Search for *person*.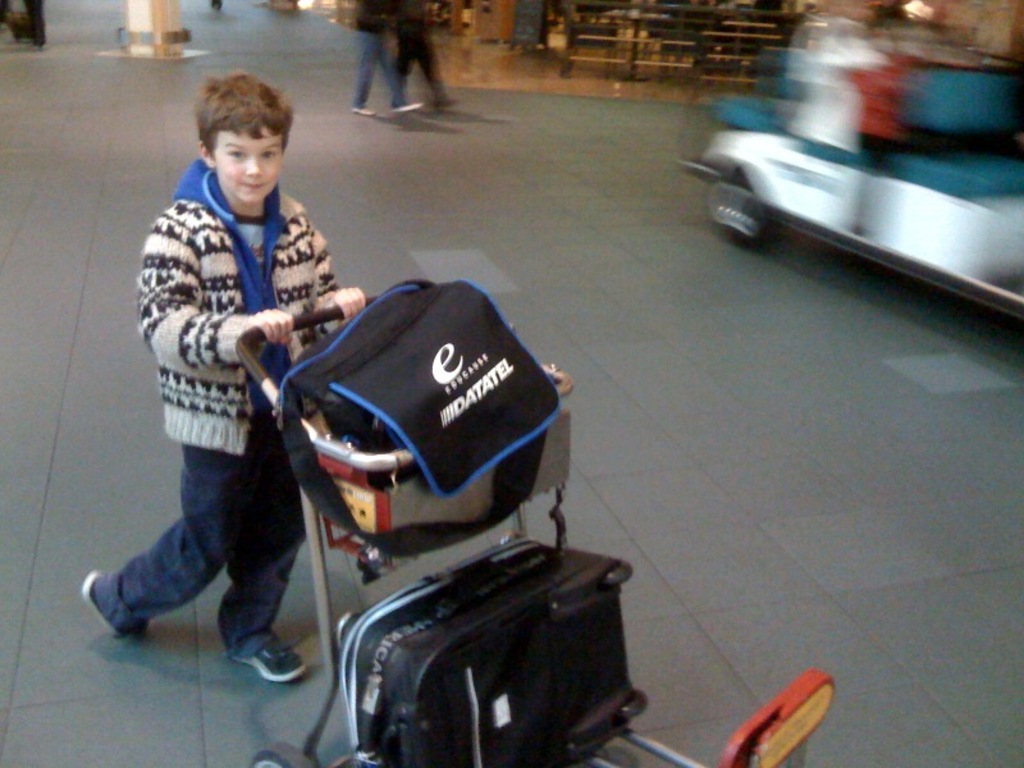
Found at [343,0,431,113].
